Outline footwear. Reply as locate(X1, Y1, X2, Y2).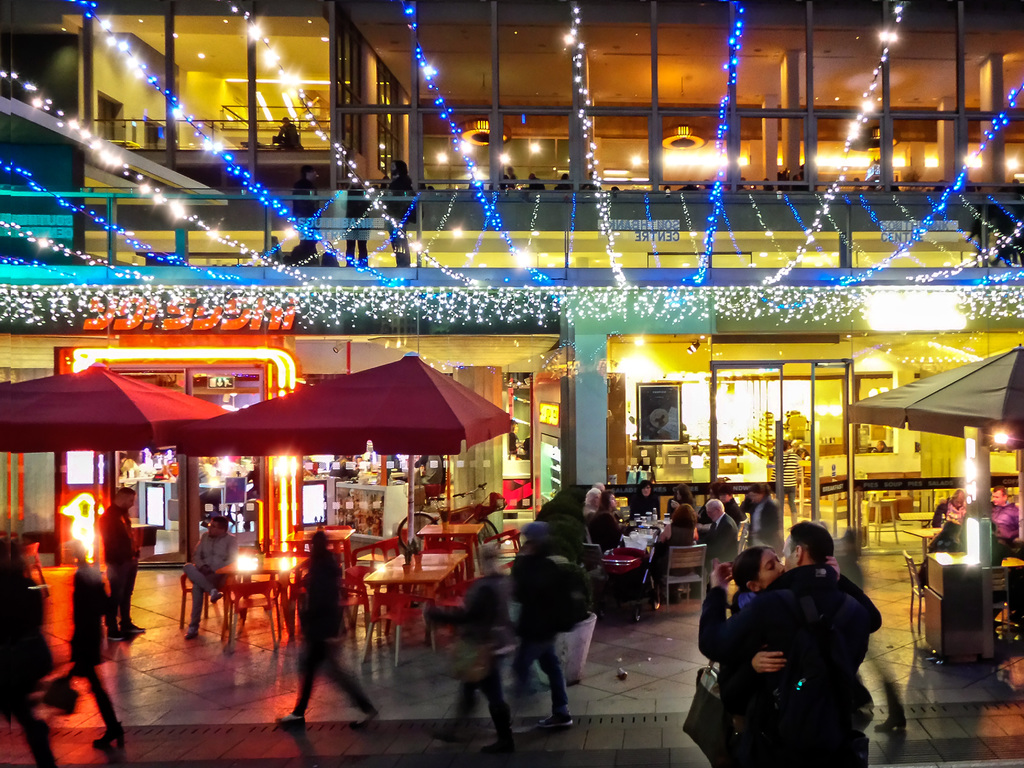
locate(94, 721, 131, 744).
